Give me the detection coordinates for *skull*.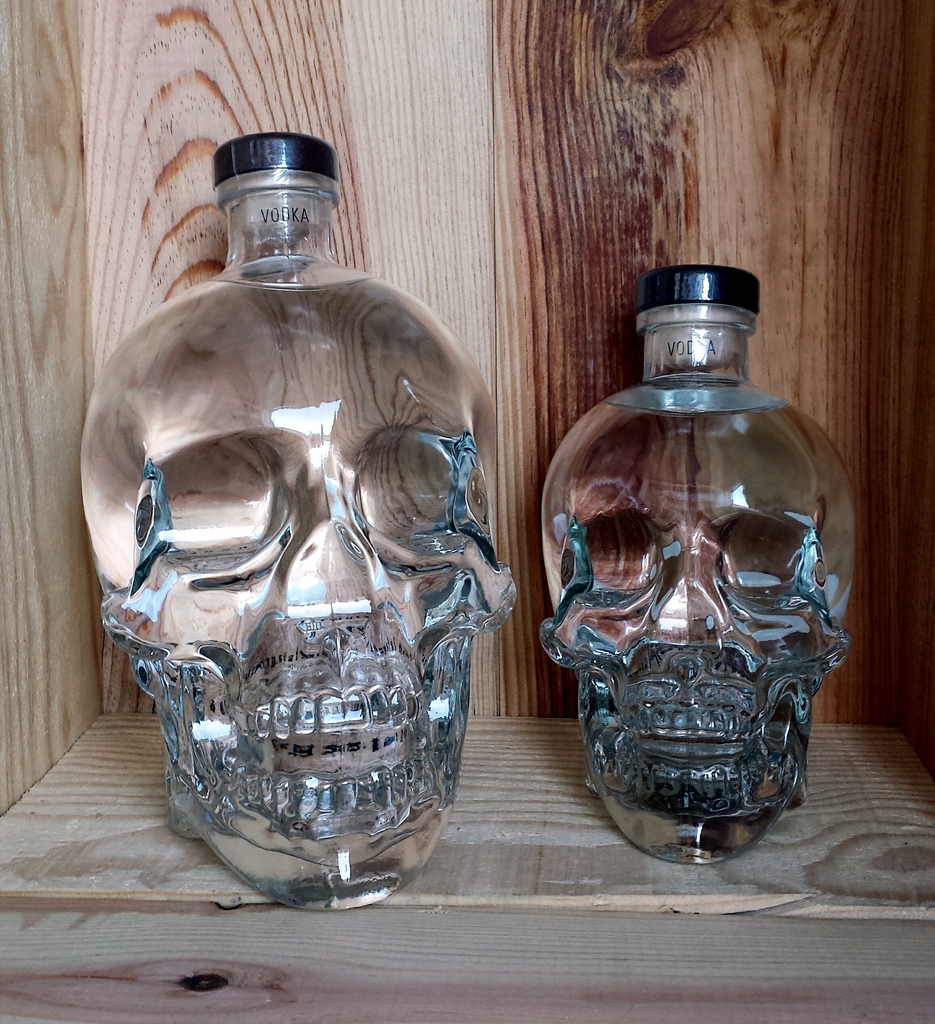
{"left": 104, "top": 215, "right": 508, "bottom": 888}.
